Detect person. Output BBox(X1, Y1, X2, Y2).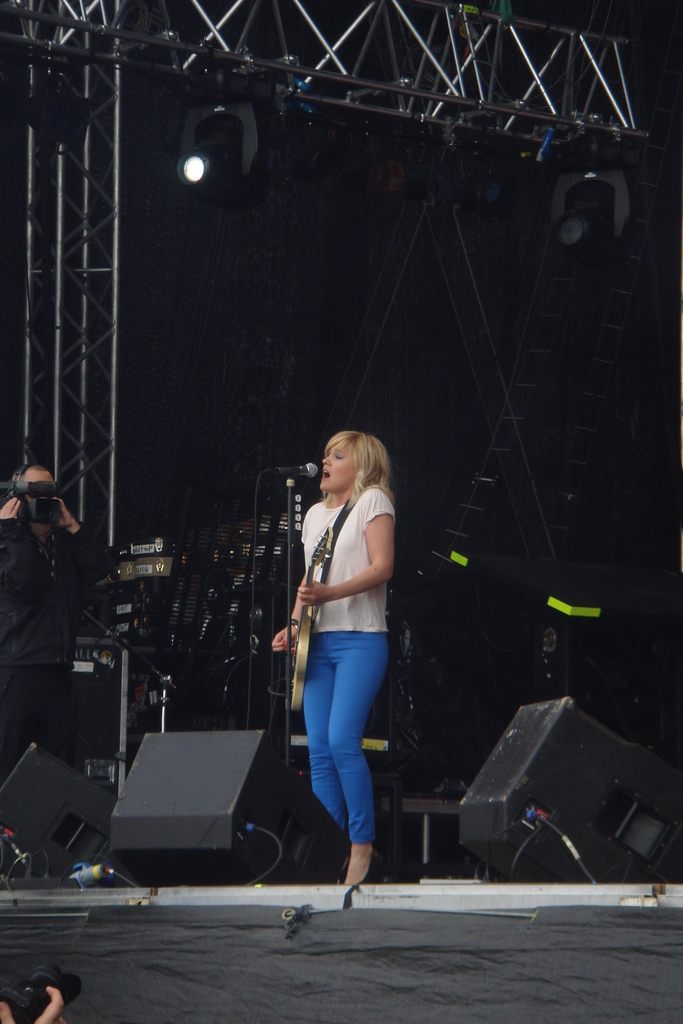
BBox(0, 456, 129, 778).
